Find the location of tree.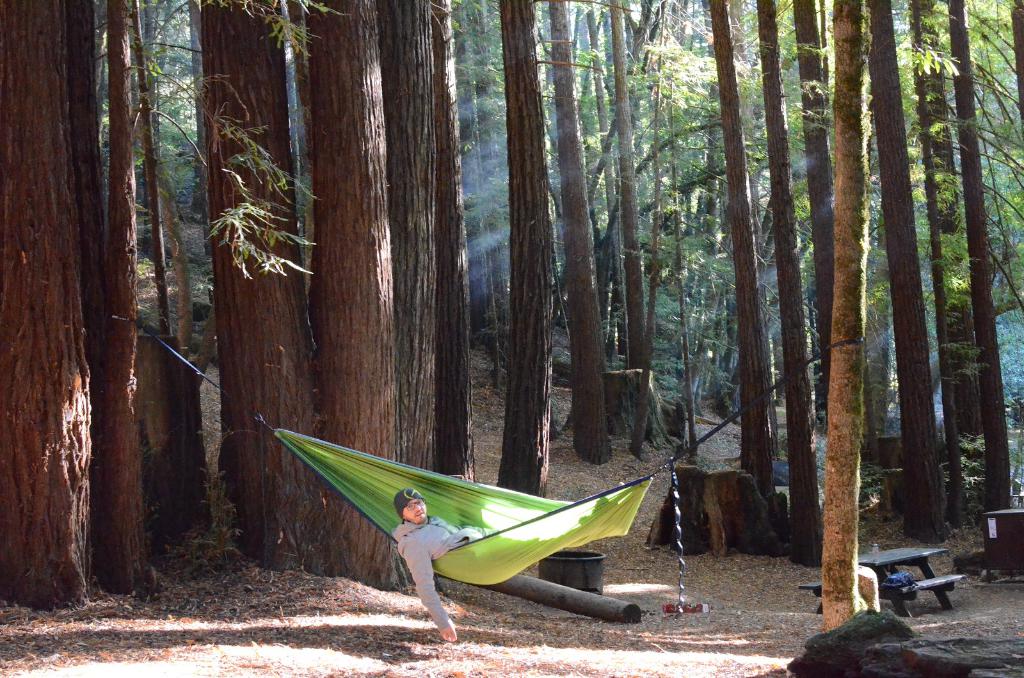
Location: <bbox>90, 0, 152, 579</bbox>.
